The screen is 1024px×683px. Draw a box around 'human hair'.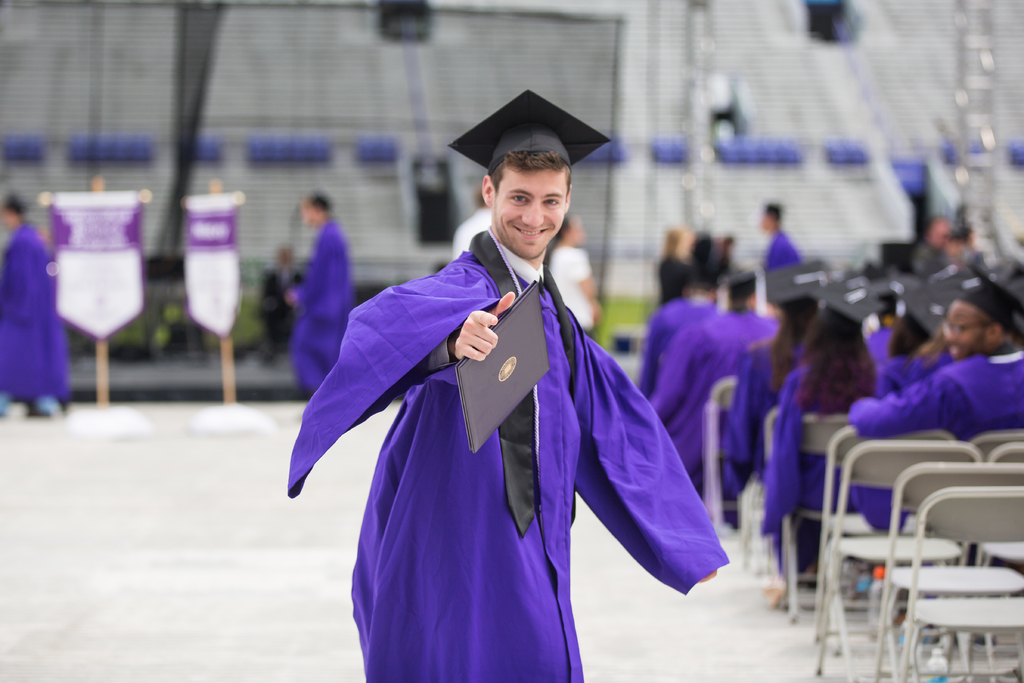
bbox=[799, 303, 881, 420].
